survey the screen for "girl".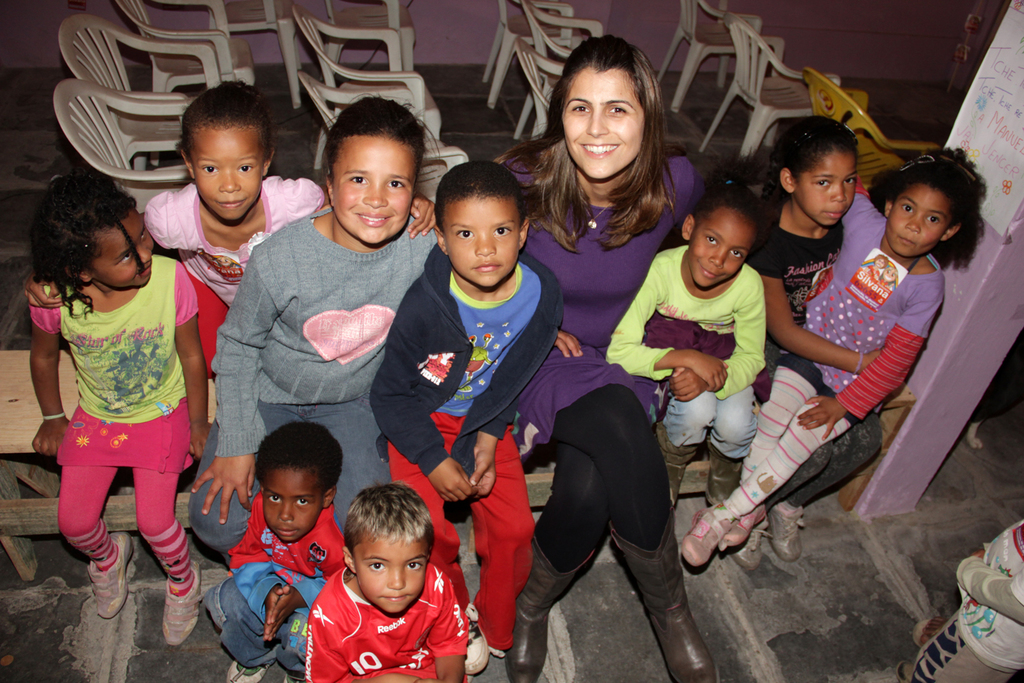
Survey found: 141/78/324/309.
